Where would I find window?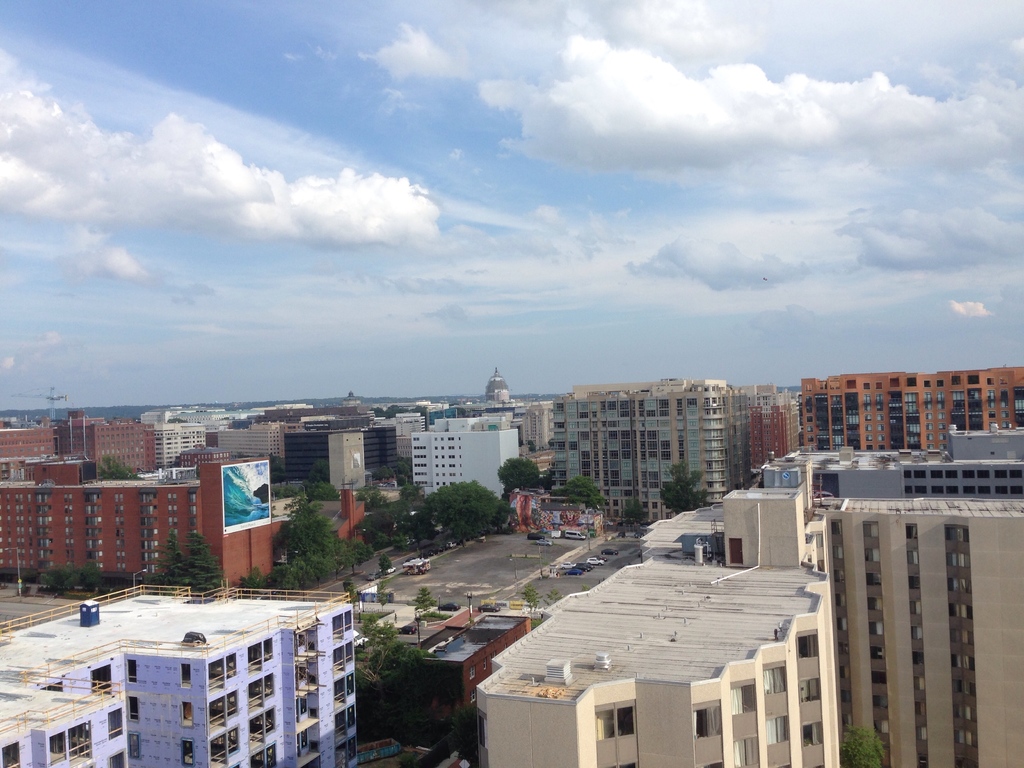
At bbox(804, 723, 821, 746).
